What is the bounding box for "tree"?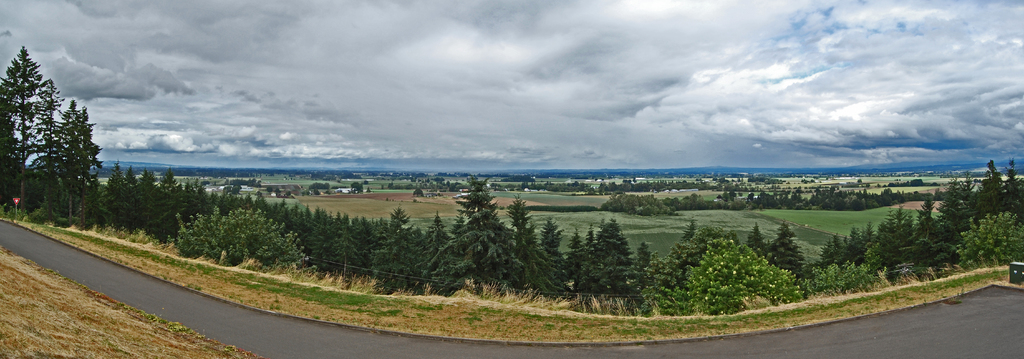
[630,219,732,316].
